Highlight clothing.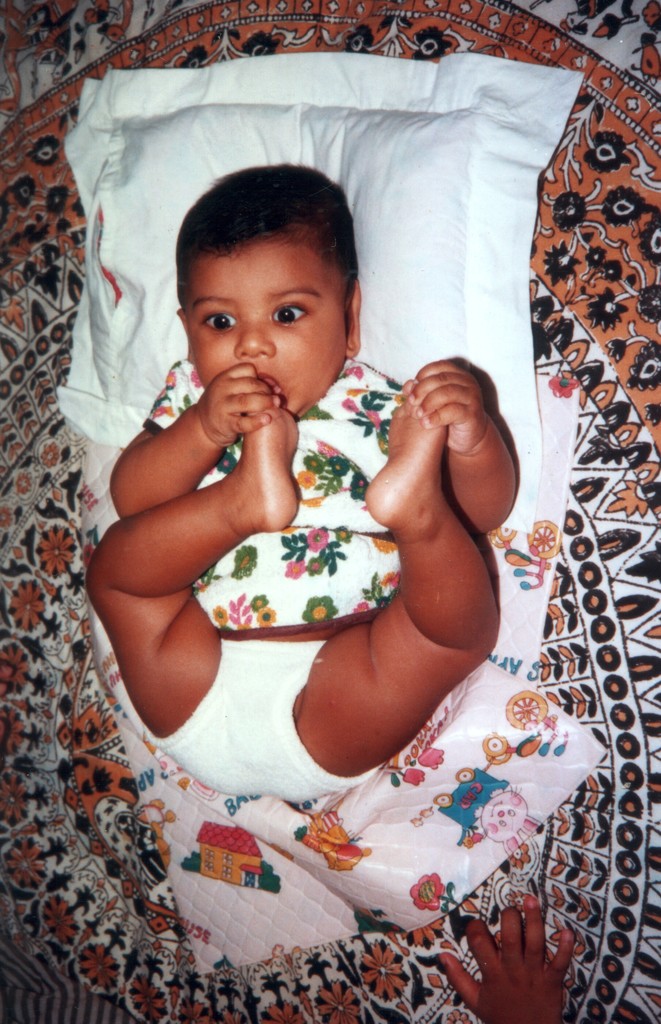
Highlighted region: 140, 638, 388, 813.
